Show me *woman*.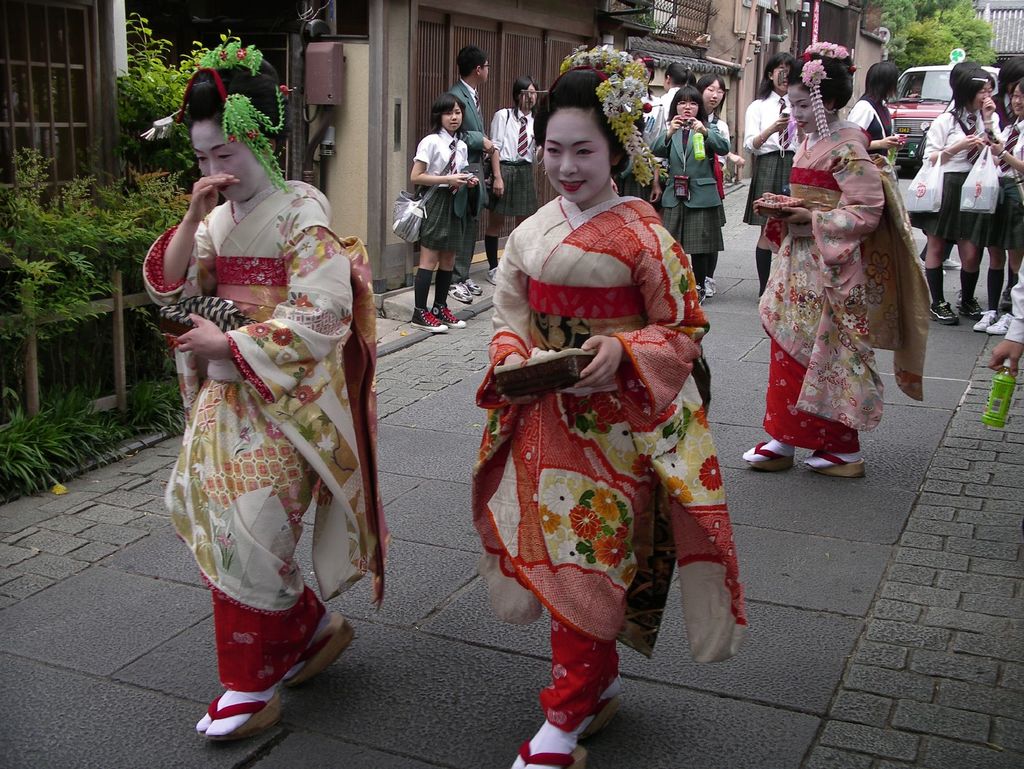
*woman* is here: <region>748, 38, 942, 495</region>.
